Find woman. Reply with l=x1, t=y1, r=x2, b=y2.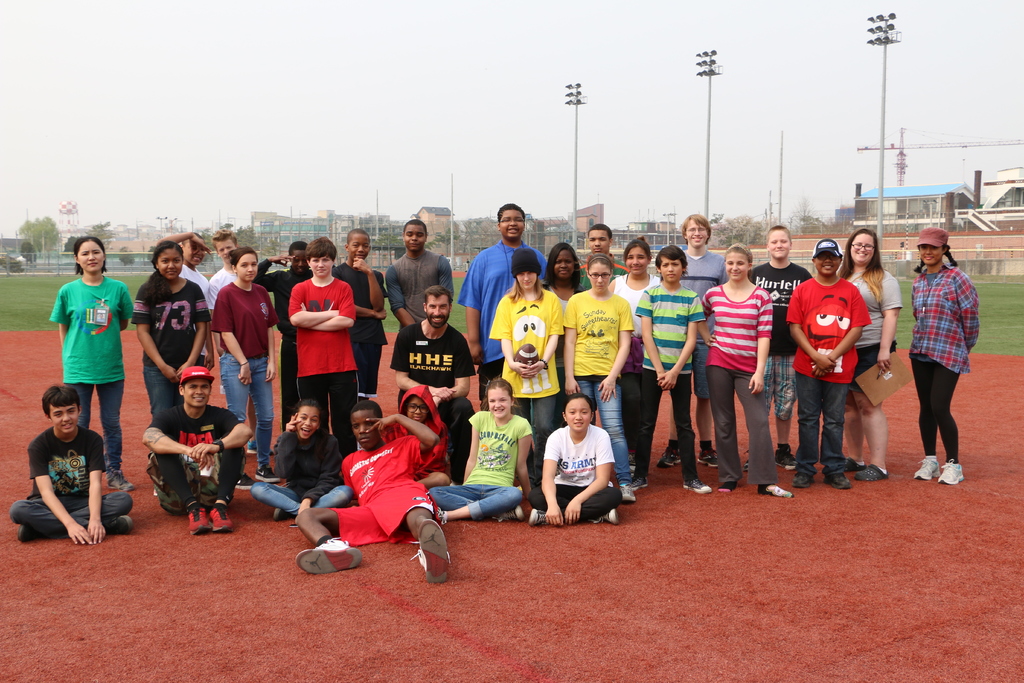
l=249, t=398, r=351, b=519.
